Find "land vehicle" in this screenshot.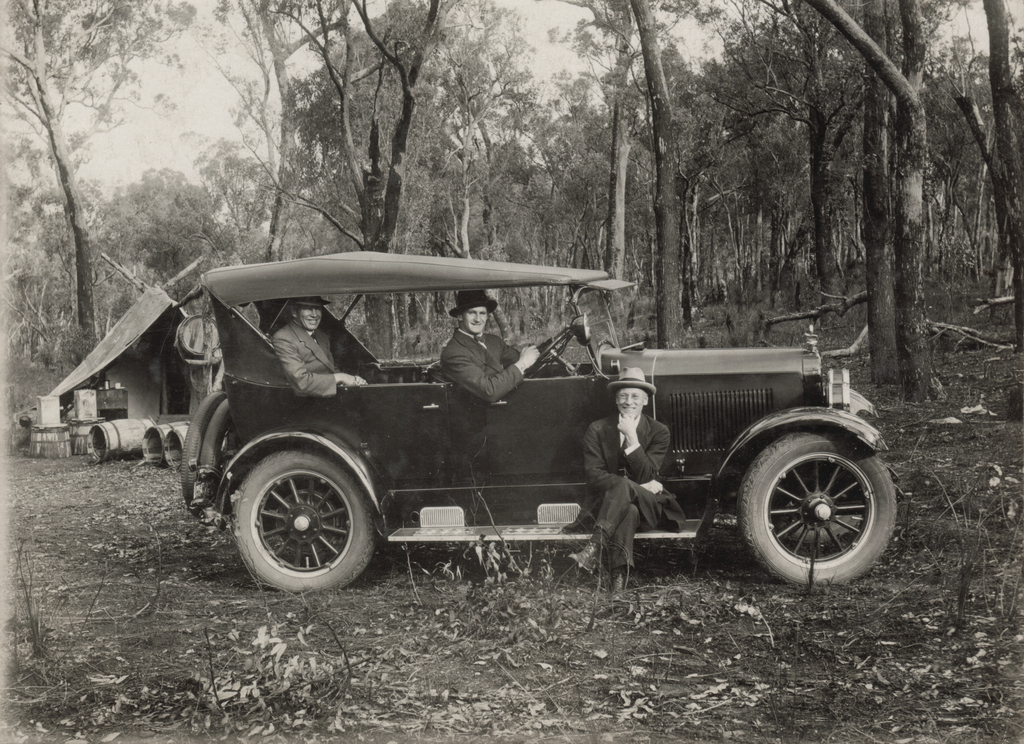
The bounding box for "land vehicle" is detection(150, 243, 906, 617).
